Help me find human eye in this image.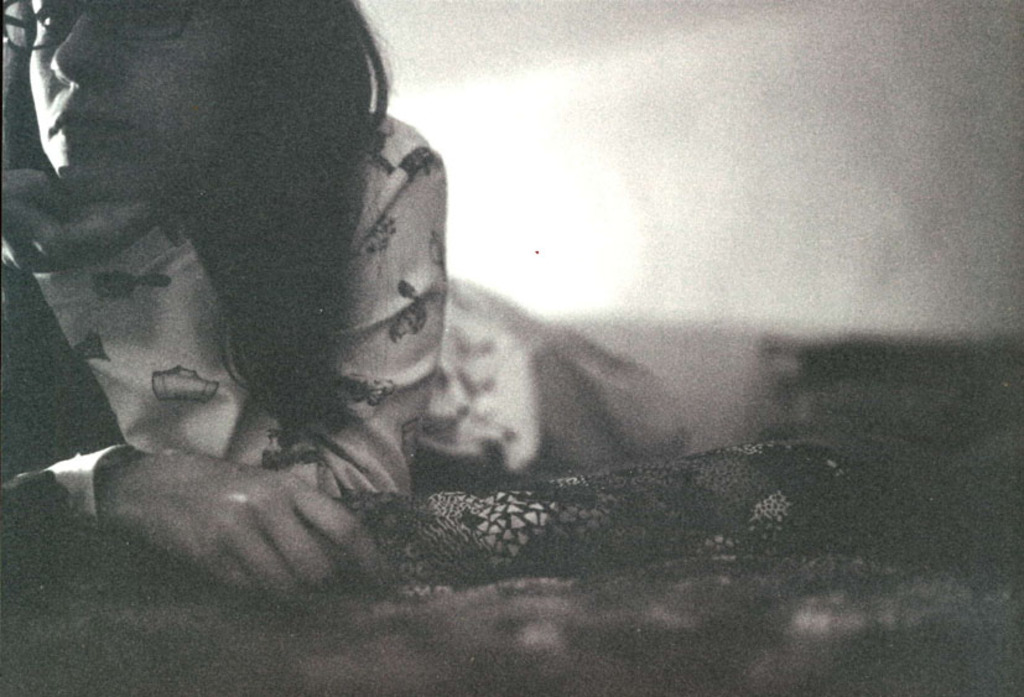
Found it: <bbox>31, 0, 77, 37</bbox>.
